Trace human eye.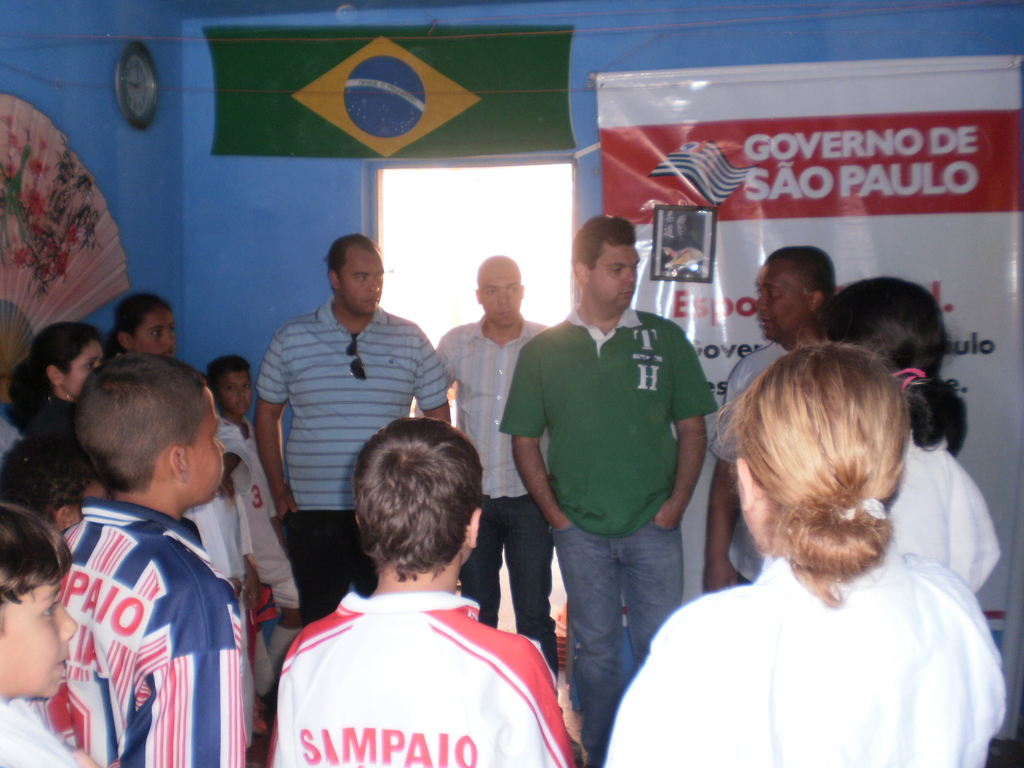
Traced to region(356, 272, 366, 281).
